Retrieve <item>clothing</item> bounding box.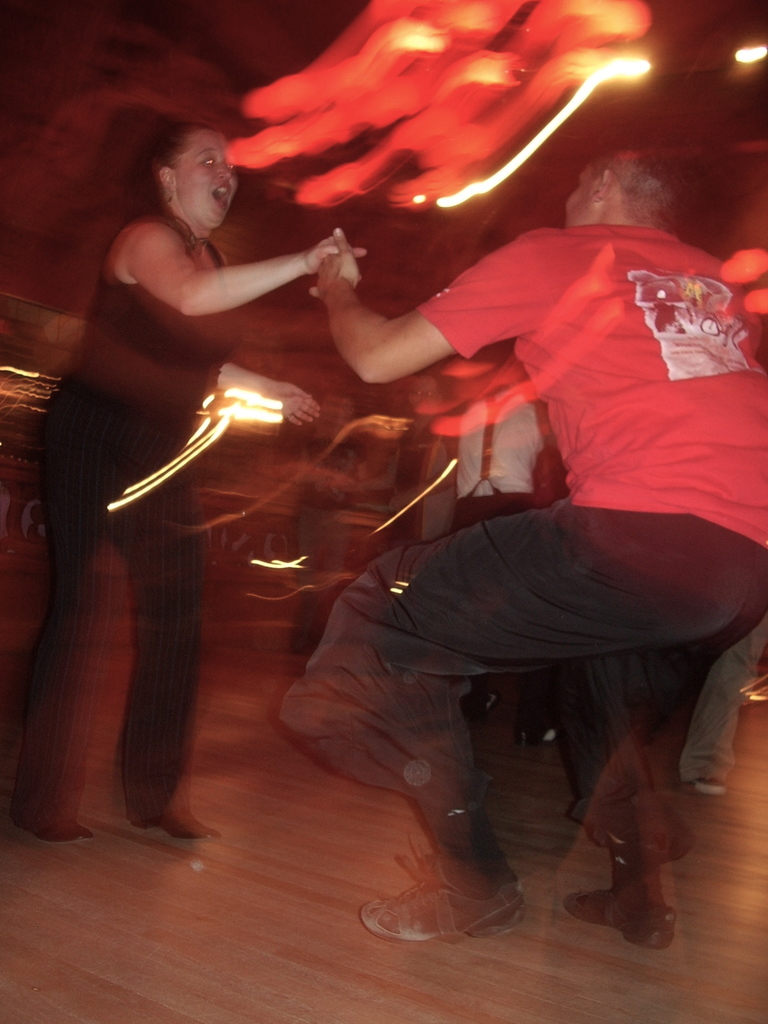
Bounding box: 60, 252, 243, 468.
